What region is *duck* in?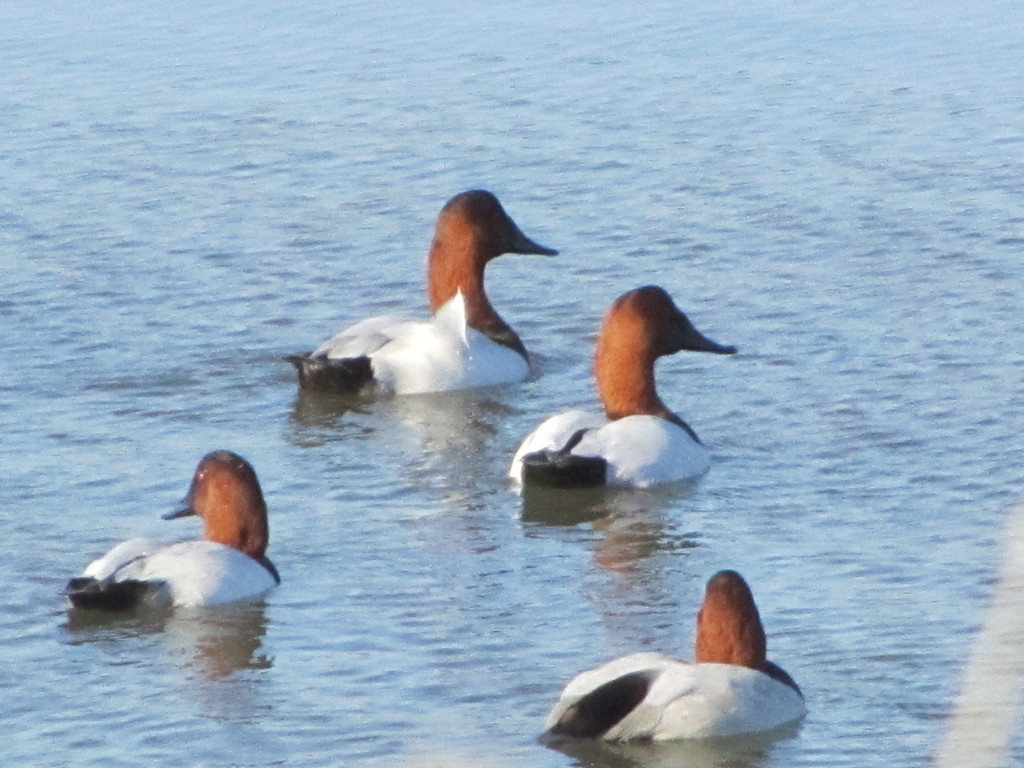
x1=544, y1=571, x2=809, y2=737.
